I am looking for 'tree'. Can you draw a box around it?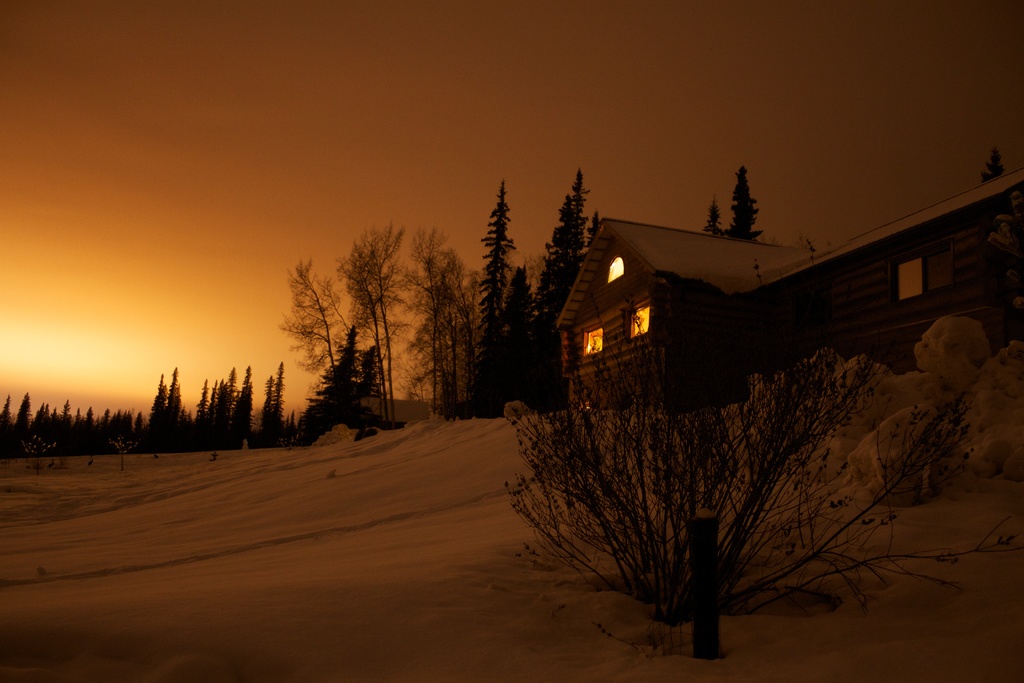
Sure, the bounding box is box(73, 409, 84, 459).
